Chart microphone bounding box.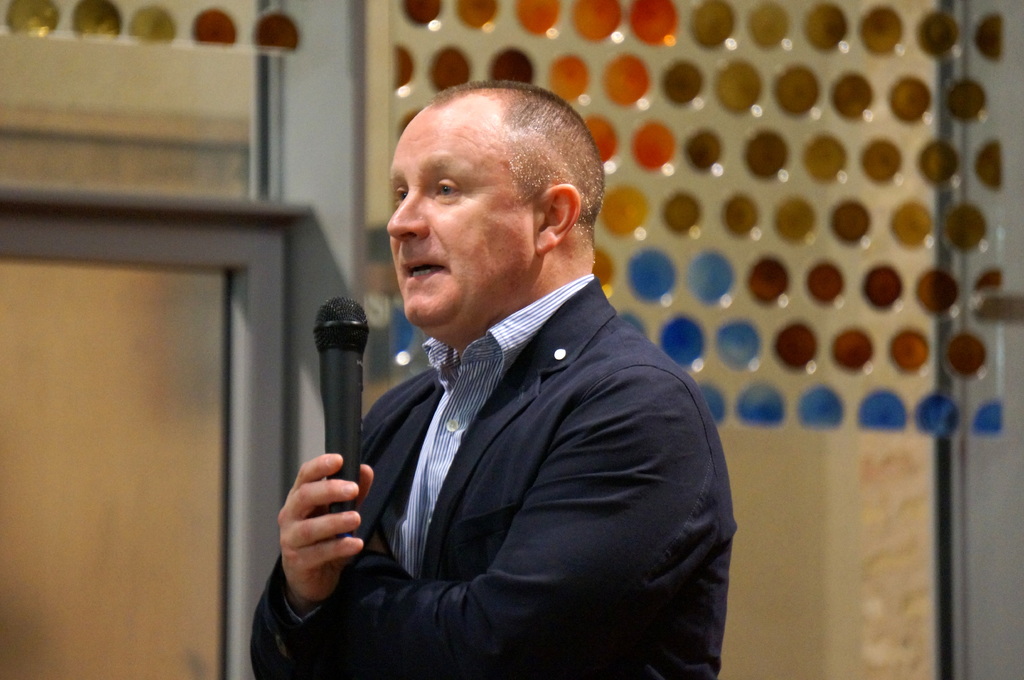
Charted: [left=299, top=290, right=372, bottom=551].
